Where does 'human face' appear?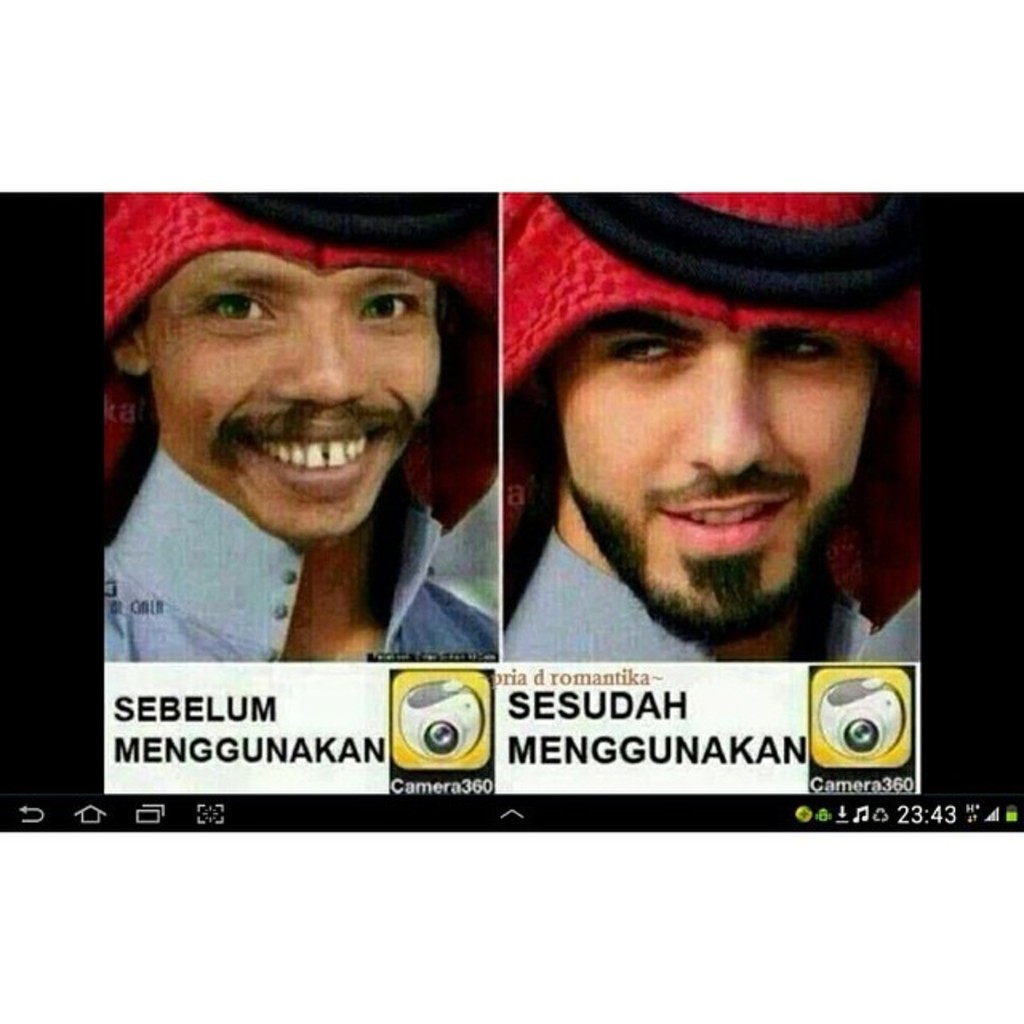
Appears at Rect(554, 302, 872, 630).
